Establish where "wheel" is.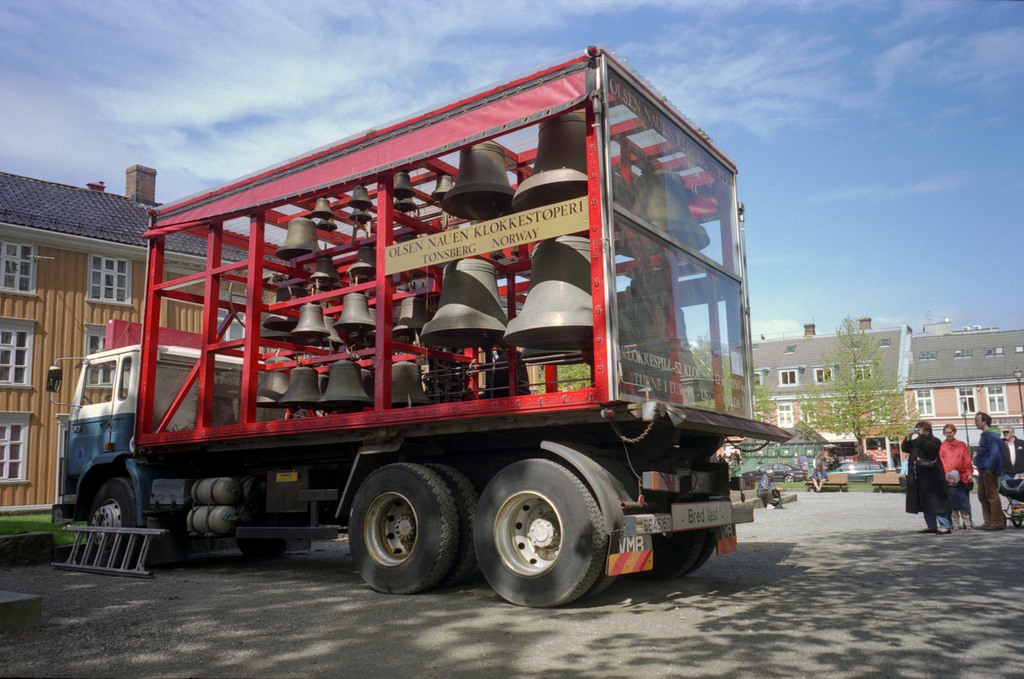
Established at <box>475,459,627,602</box>.
